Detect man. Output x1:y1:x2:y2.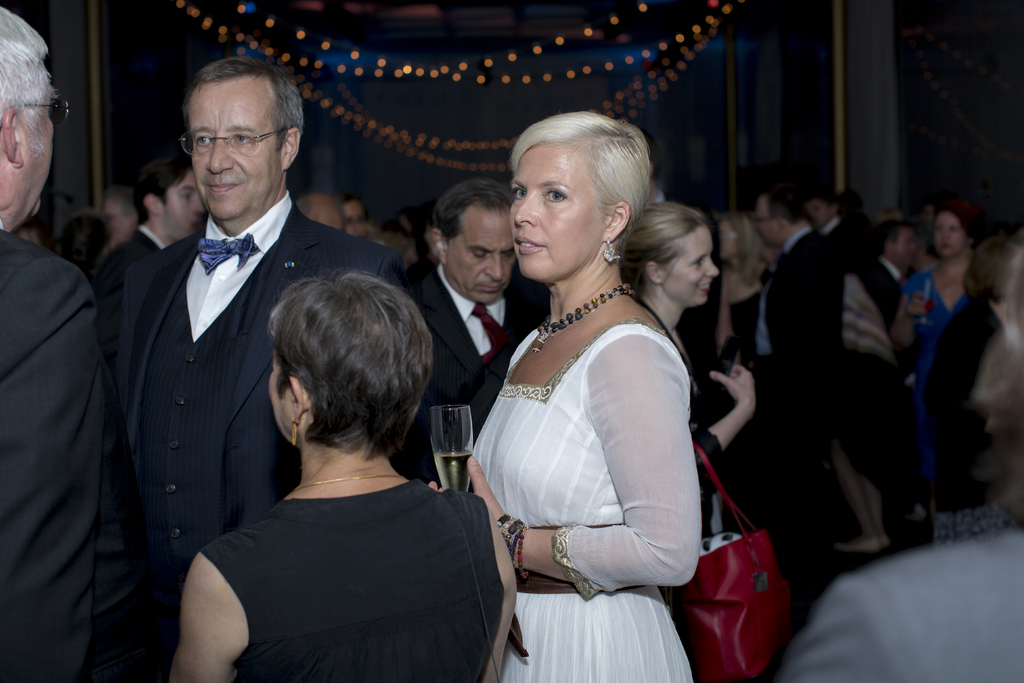
116:55:406:658.
